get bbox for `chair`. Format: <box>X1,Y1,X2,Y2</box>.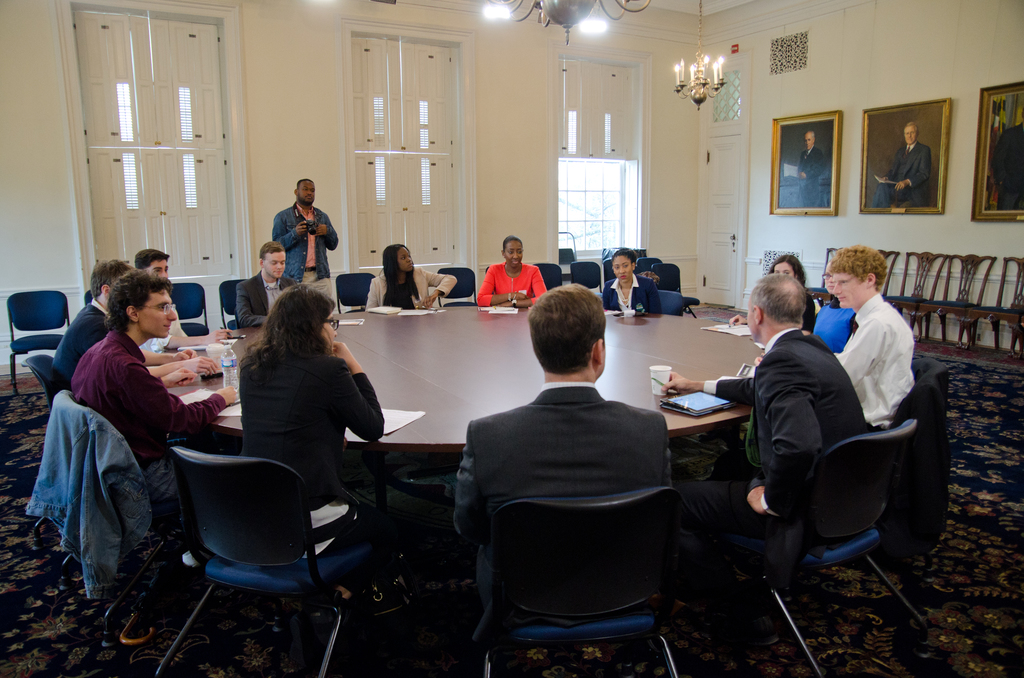
<box>532,260,563,294</box>.
